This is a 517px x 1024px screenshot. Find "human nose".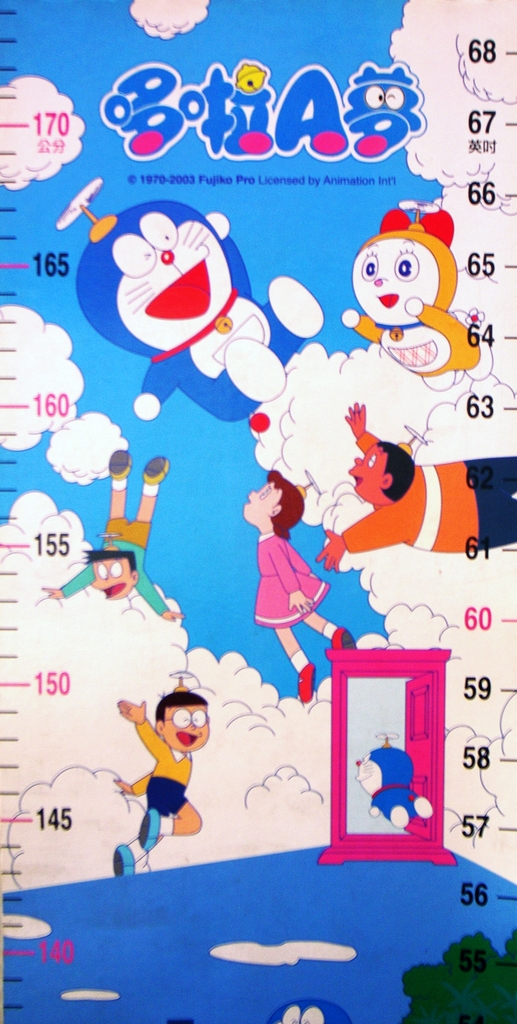
Bounding box: bbox=[248, 490, 255, 499].
